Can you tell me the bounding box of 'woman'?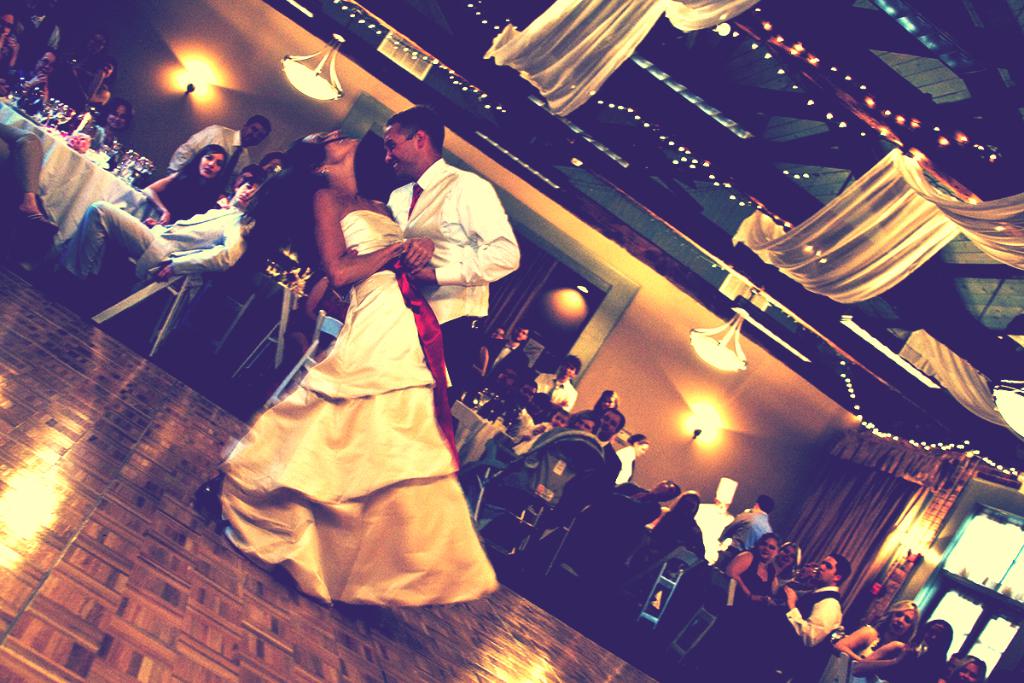
left=767, top=540, right=800, bottom=604.
